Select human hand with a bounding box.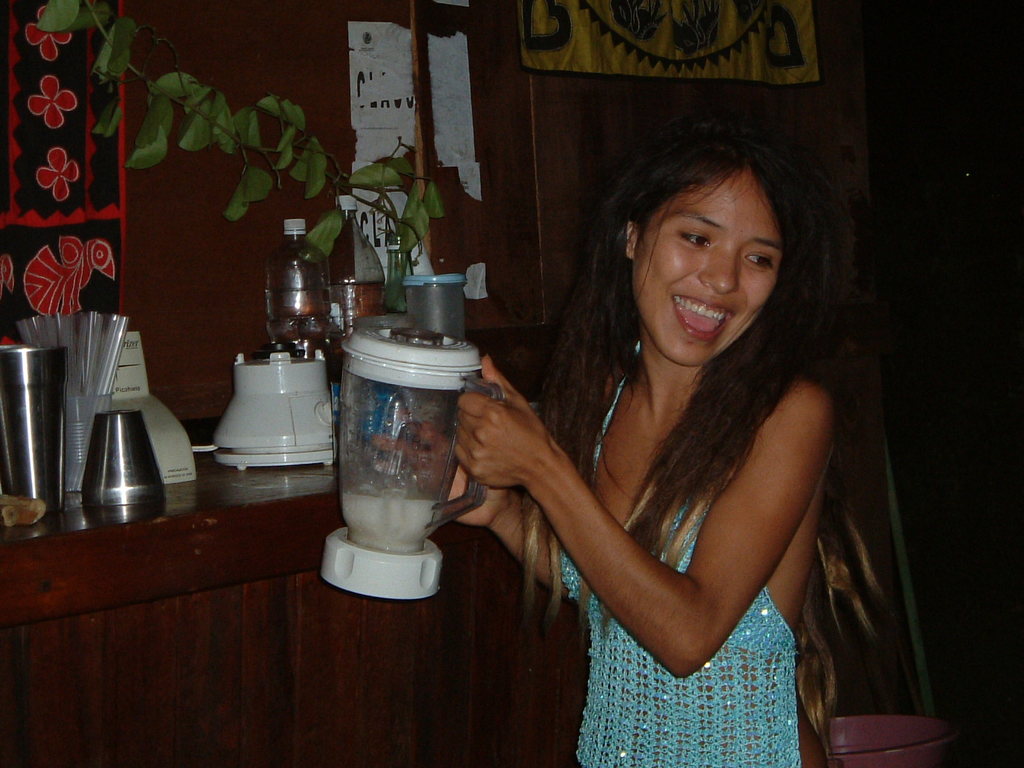
(374, 424, 513, 531).
